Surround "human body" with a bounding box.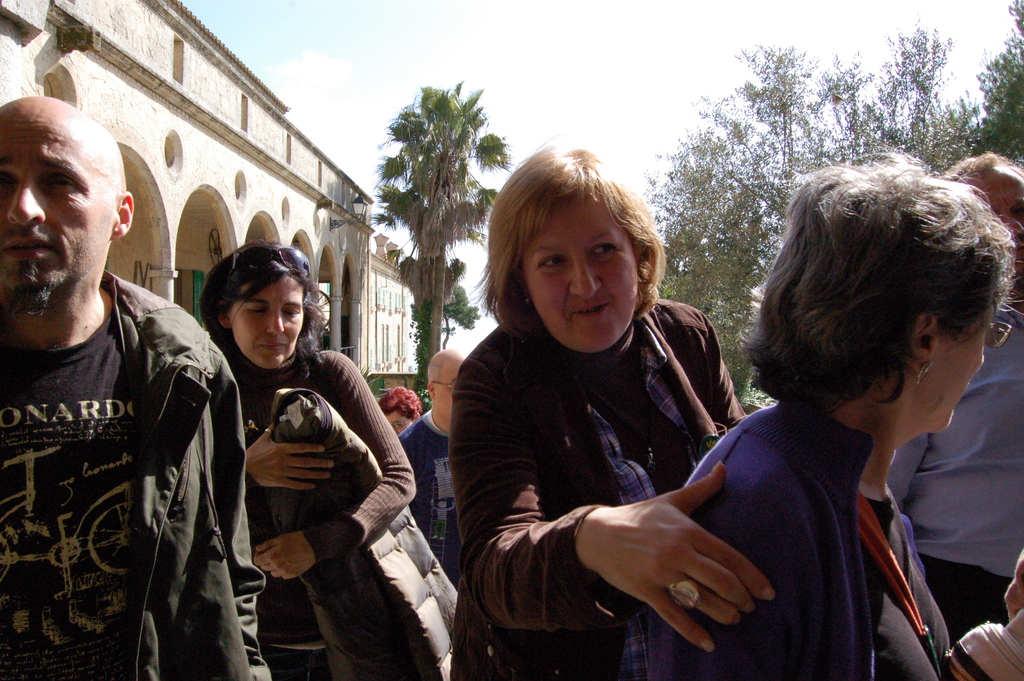
{"x1": 391, "y1": 407, "x2": 465, "y2": 592}.
